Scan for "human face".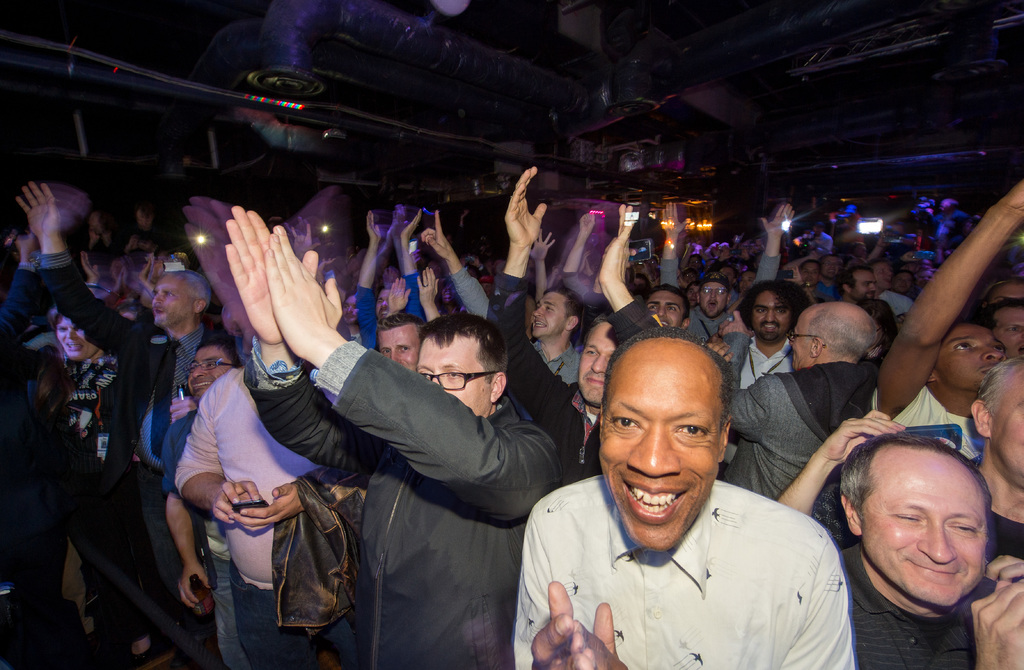
Scan result: [641, 291, 694, 329].
